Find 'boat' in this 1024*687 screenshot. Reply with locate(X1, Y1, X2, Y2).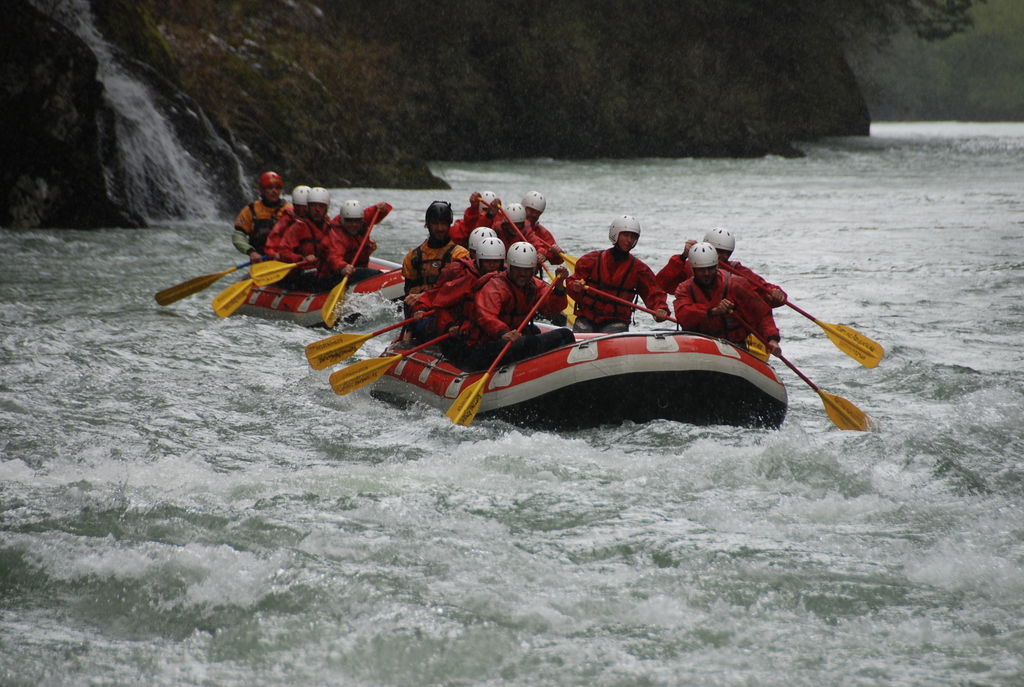
locate(363, 332, 788, 429).
